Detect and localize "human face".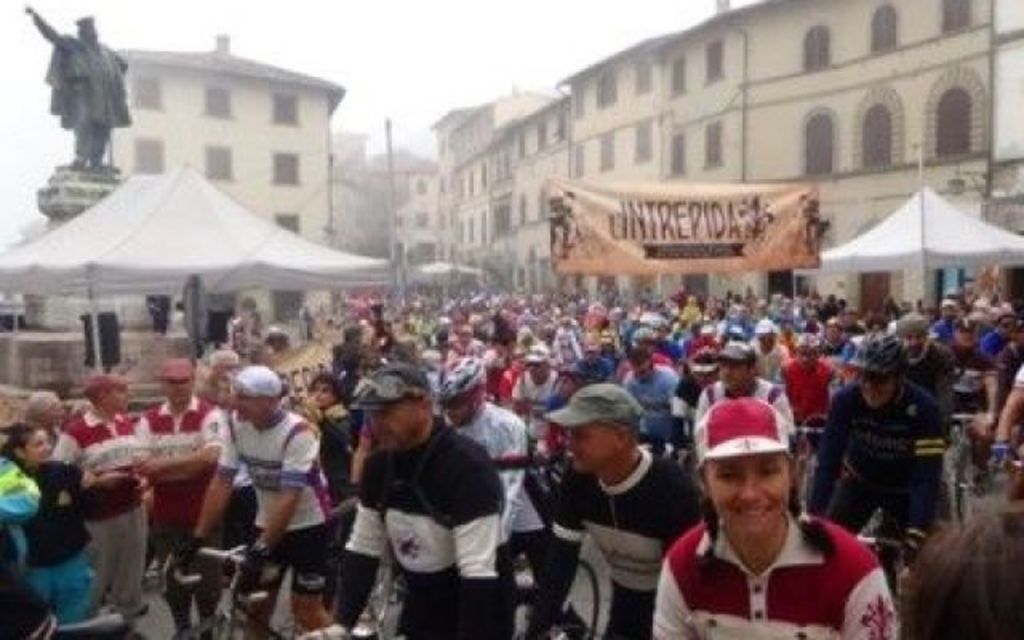
Localized at left=957, top=323, right=976, bottom=344.
